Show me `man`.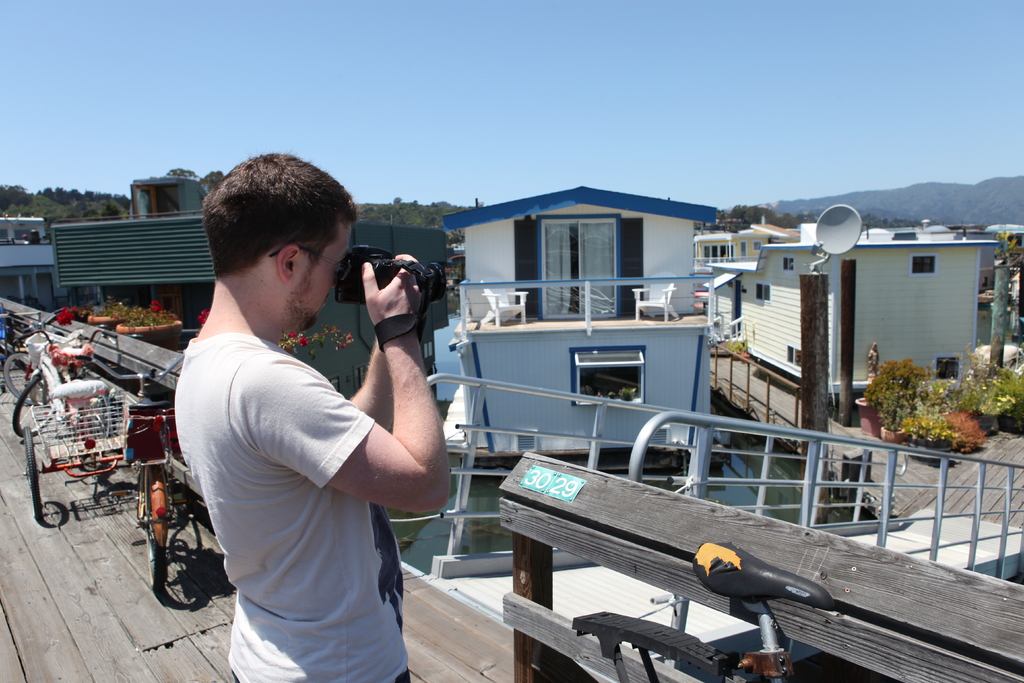
`man` is here: 172/154/452/682.
